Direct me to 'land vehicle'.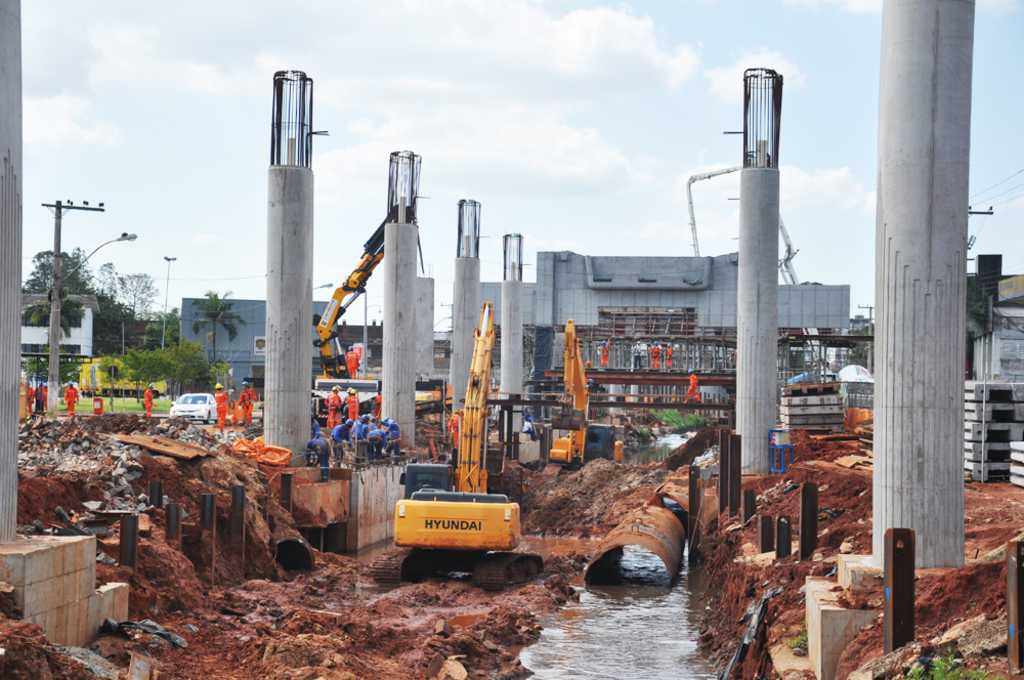
Direction: <bbox>544, 316, 621, 469</bbox>.
